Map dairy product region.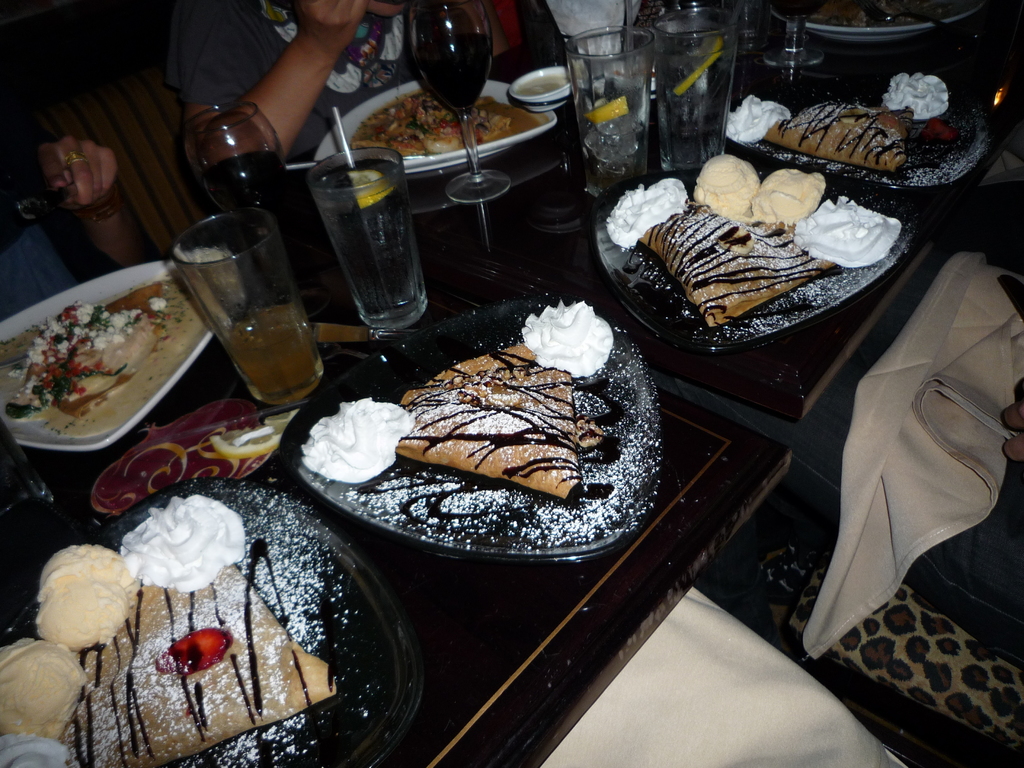
Mapped to (left=121, top=488, right=253, bottom=596).
